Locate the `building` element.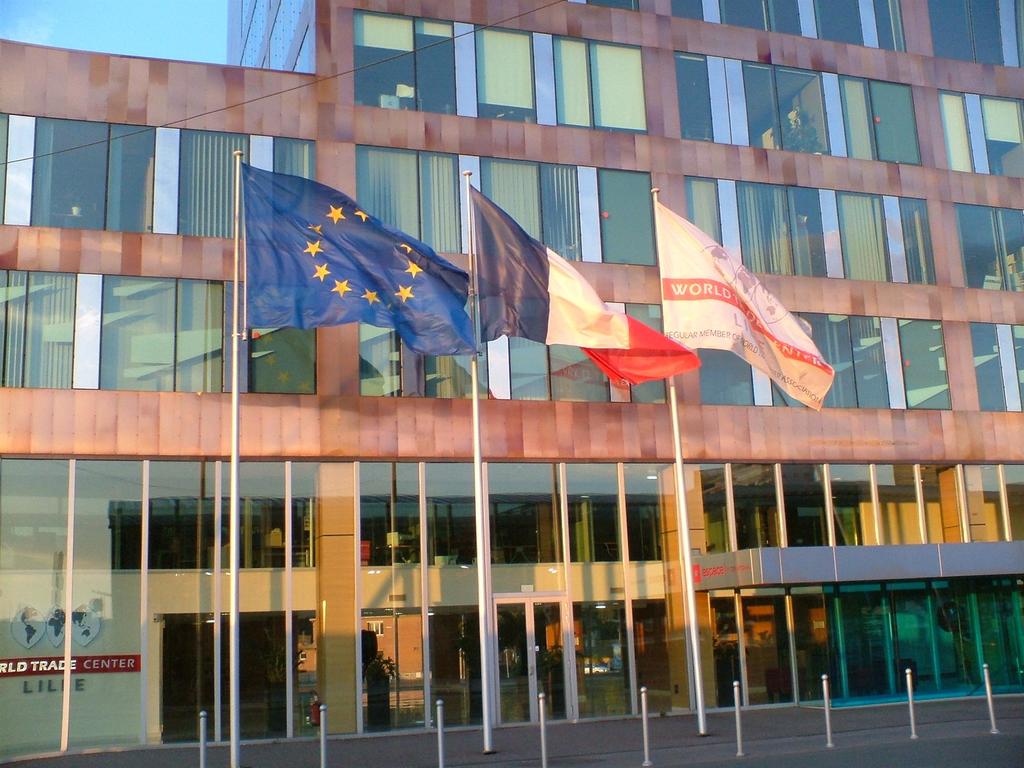
Element bbox: locate(0, 0, 1023, 767).
